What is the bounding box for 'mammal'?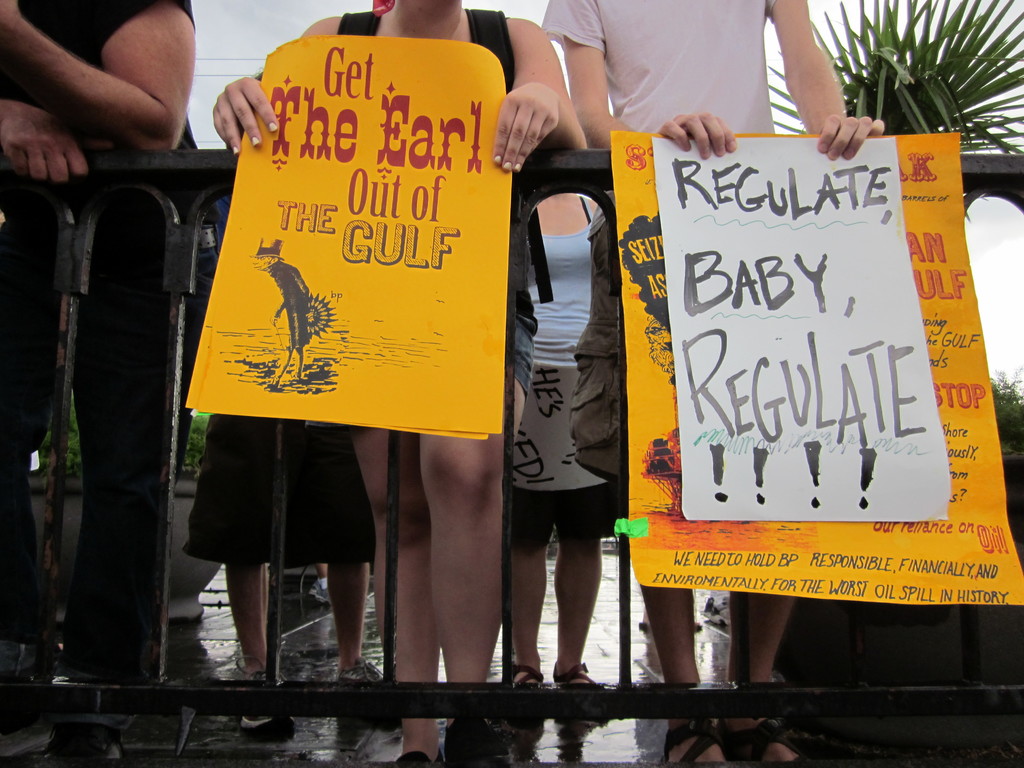
region(193, 0, 601, 767).
